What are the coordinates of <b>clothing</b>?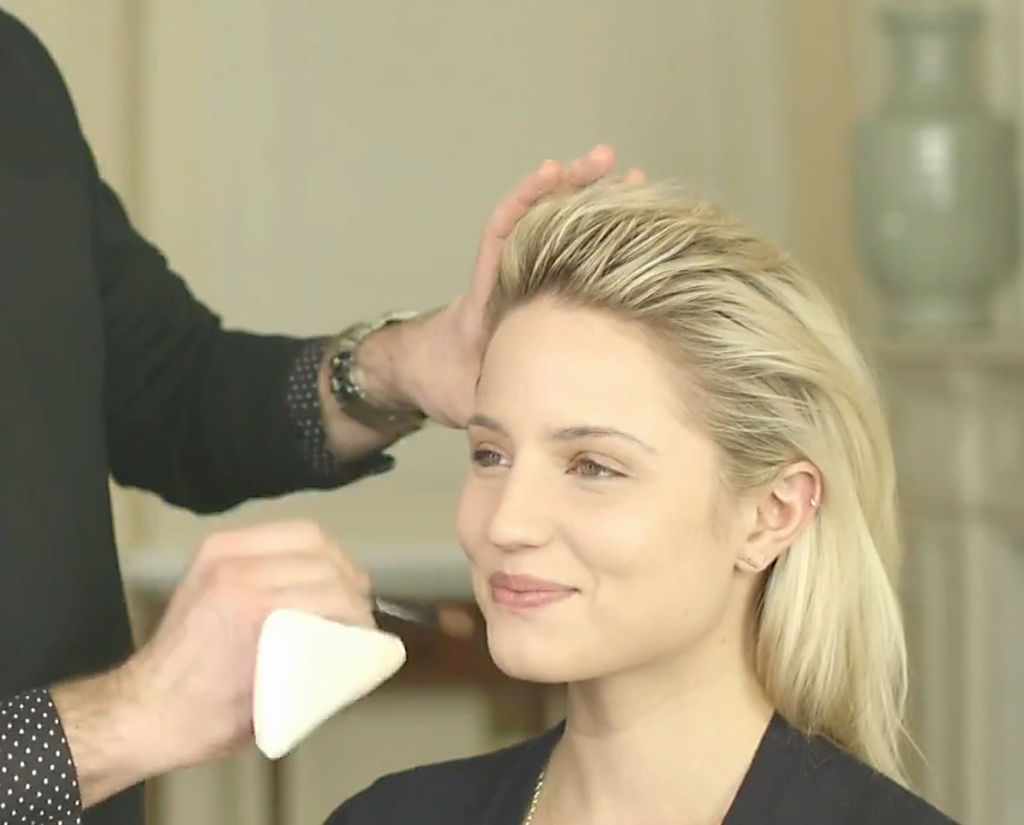
Rect(0, 7, 409, 824).
